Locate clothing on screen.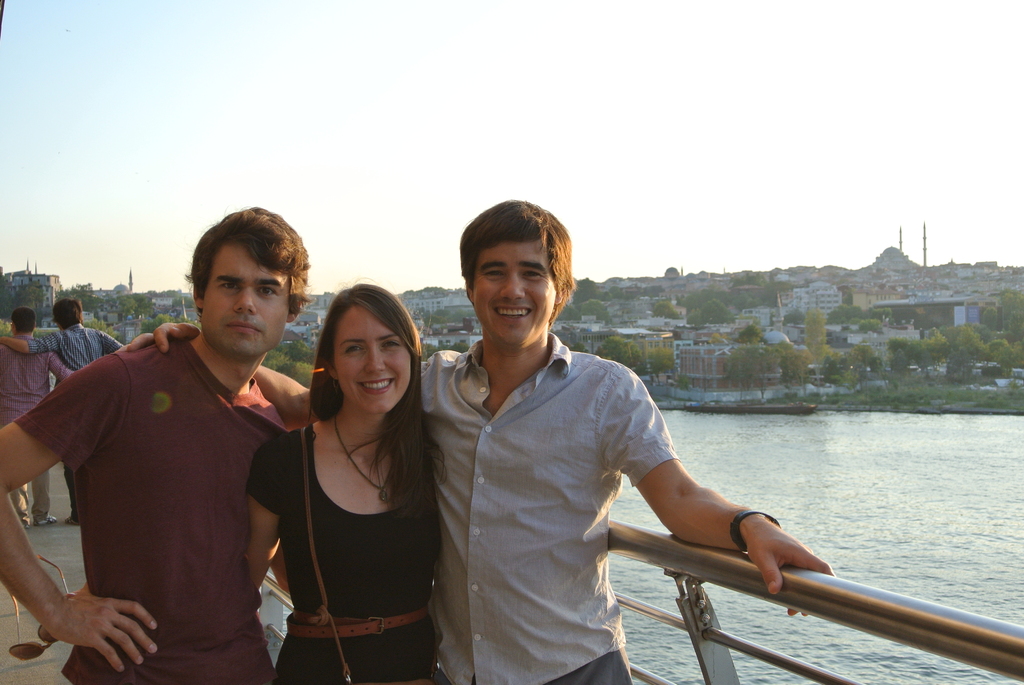
On screen at [x1=243, y1=433, x2=462, y2=684].
